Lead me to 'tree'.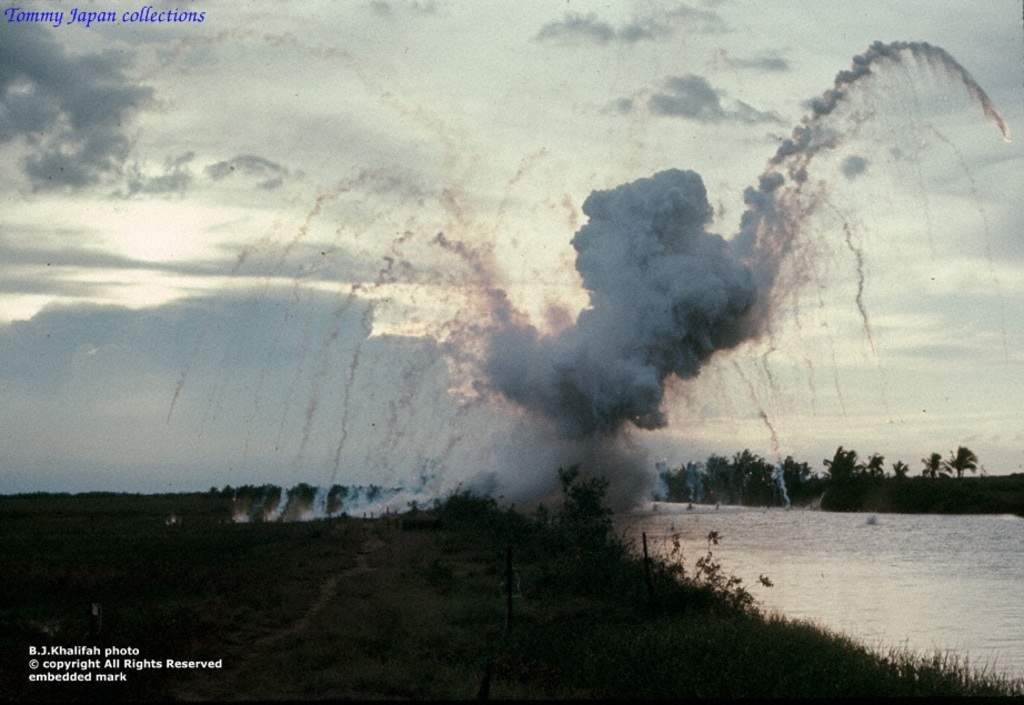
Lead to bbox=(863, 451, 889, 480).
